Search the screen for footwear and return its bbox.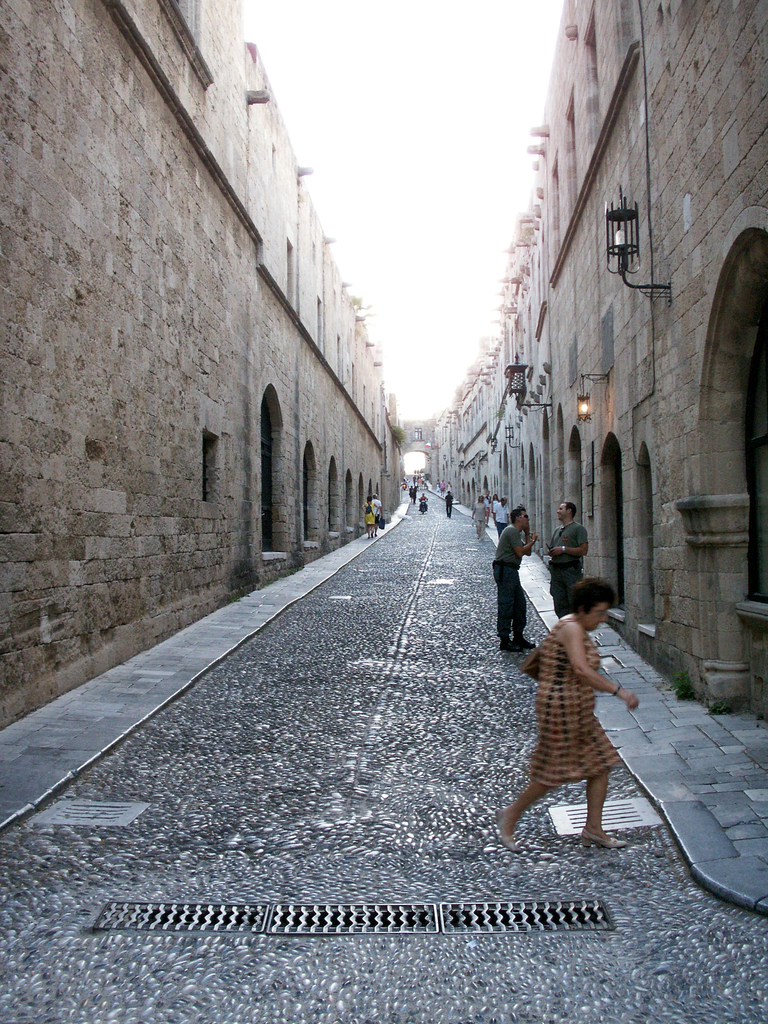
Found: [left=518, top=639, right=536, bottom=649].
